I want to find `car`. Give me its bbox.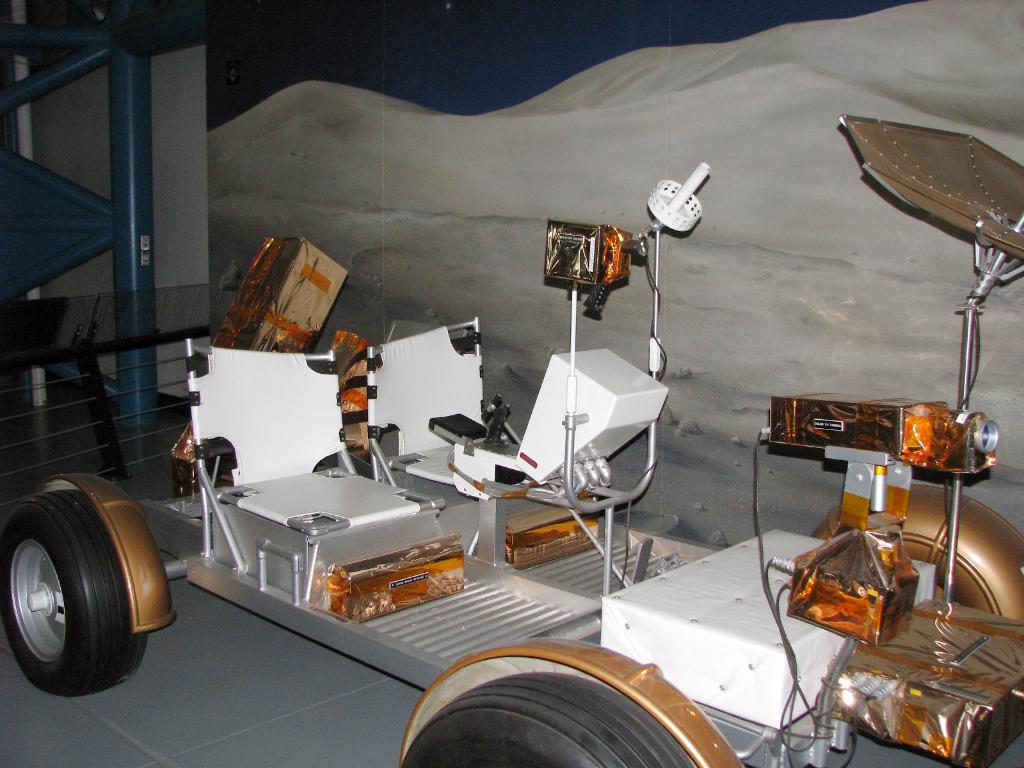
(left=0, top=113, right=1023, bottom=767).
